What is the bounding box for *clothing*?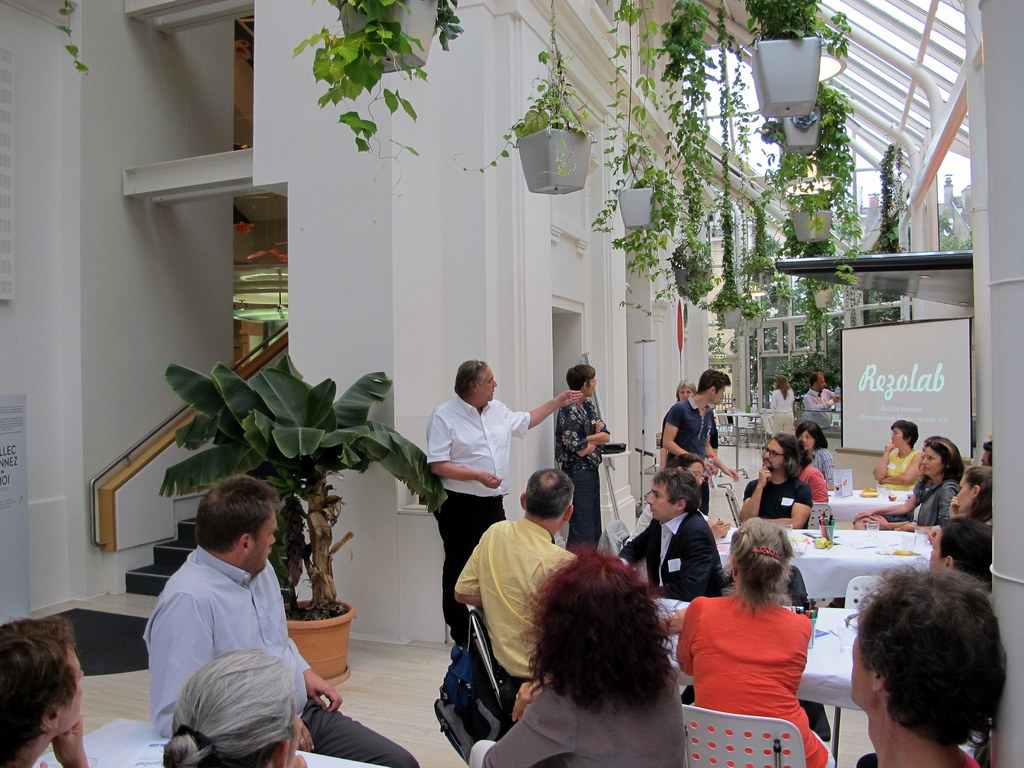
crop(847, 746, 982, 767).
